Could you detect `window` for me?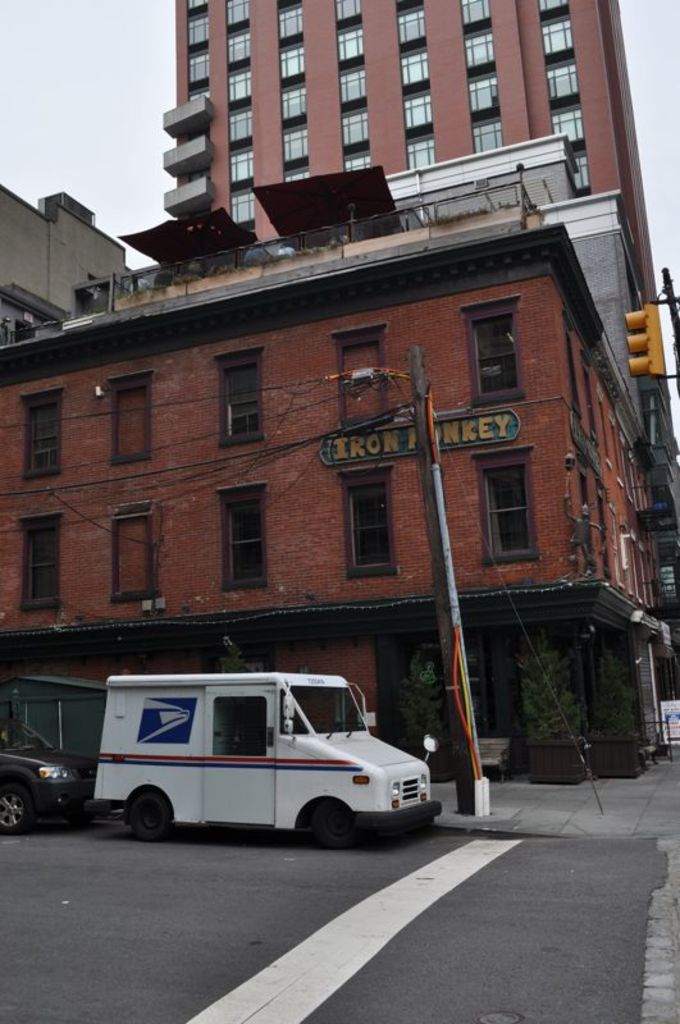
Detection result: [x1=572, y1=145, x2=590, y2=191].
